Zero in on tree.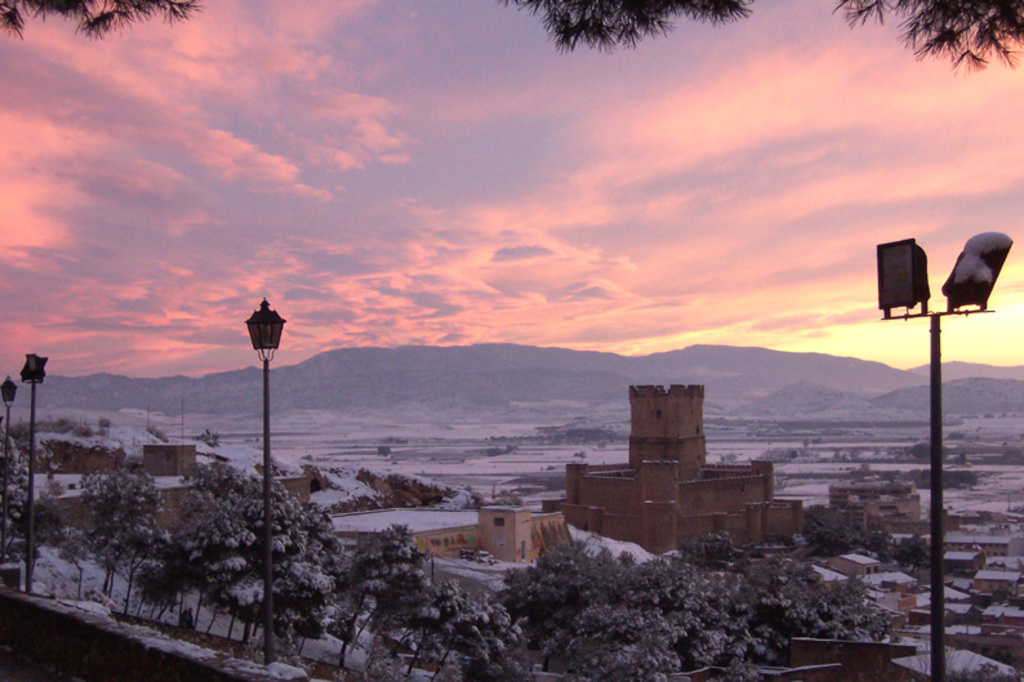
Zeroed in: pyautogui.locateOnScreen(0, 0, 200, 39).
